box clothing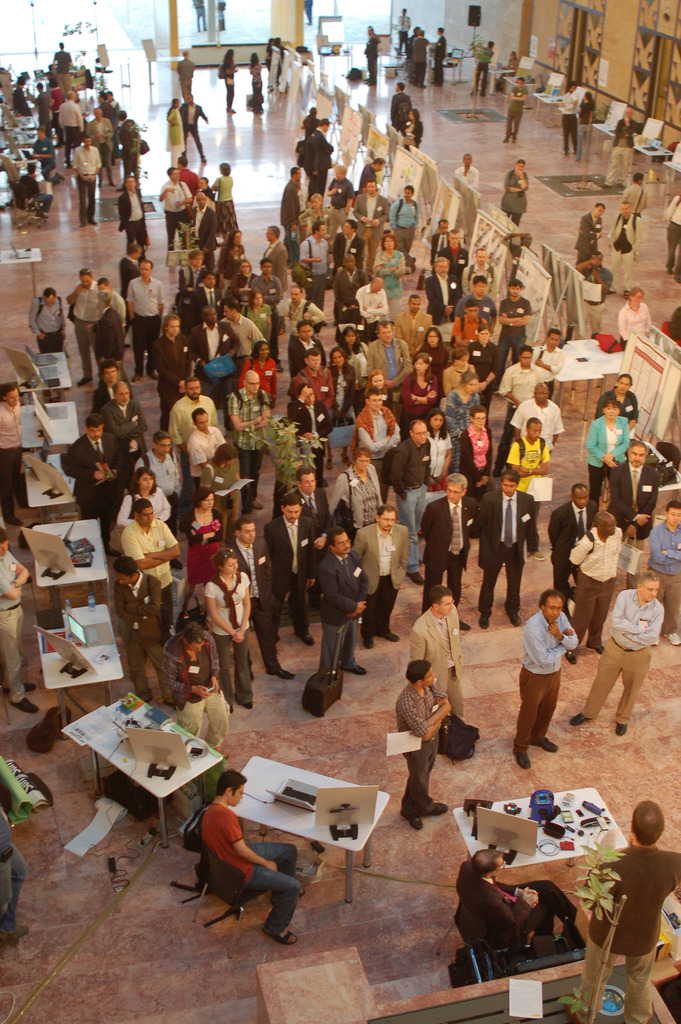
{"x1": 94, "y1": 305, "x2": 125, "y2": 372}
